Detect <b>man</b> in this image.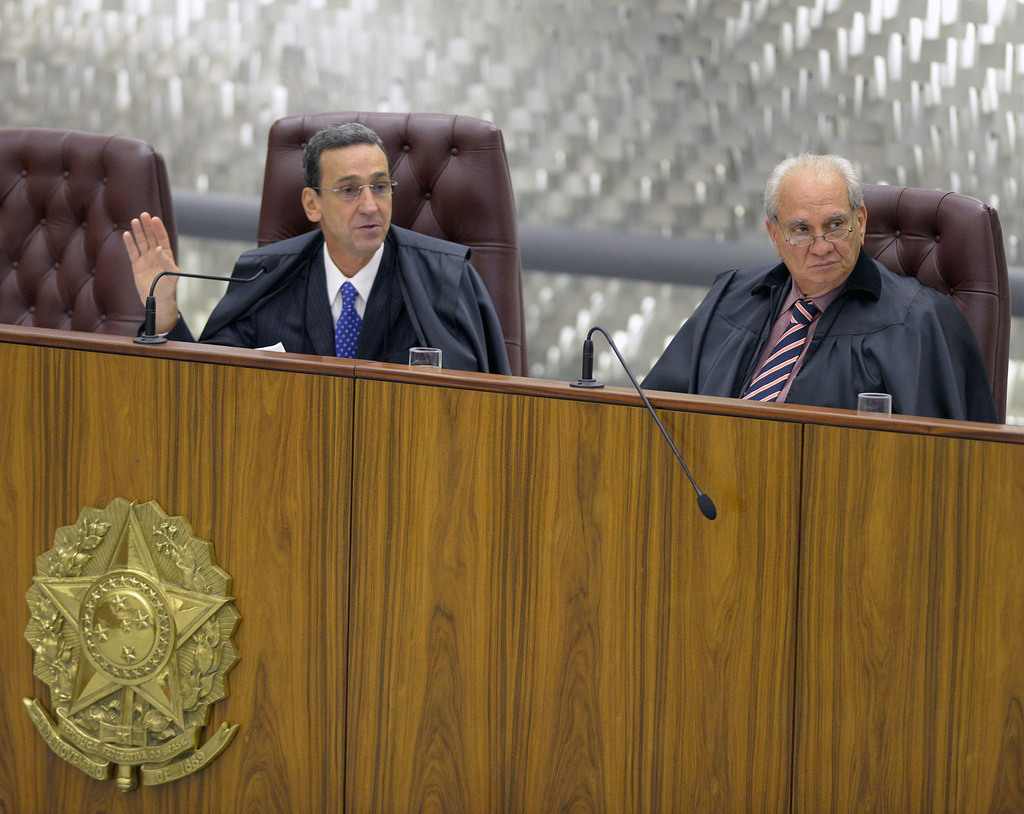
Detection: left=120, top=116, right=515, bottom=373.
